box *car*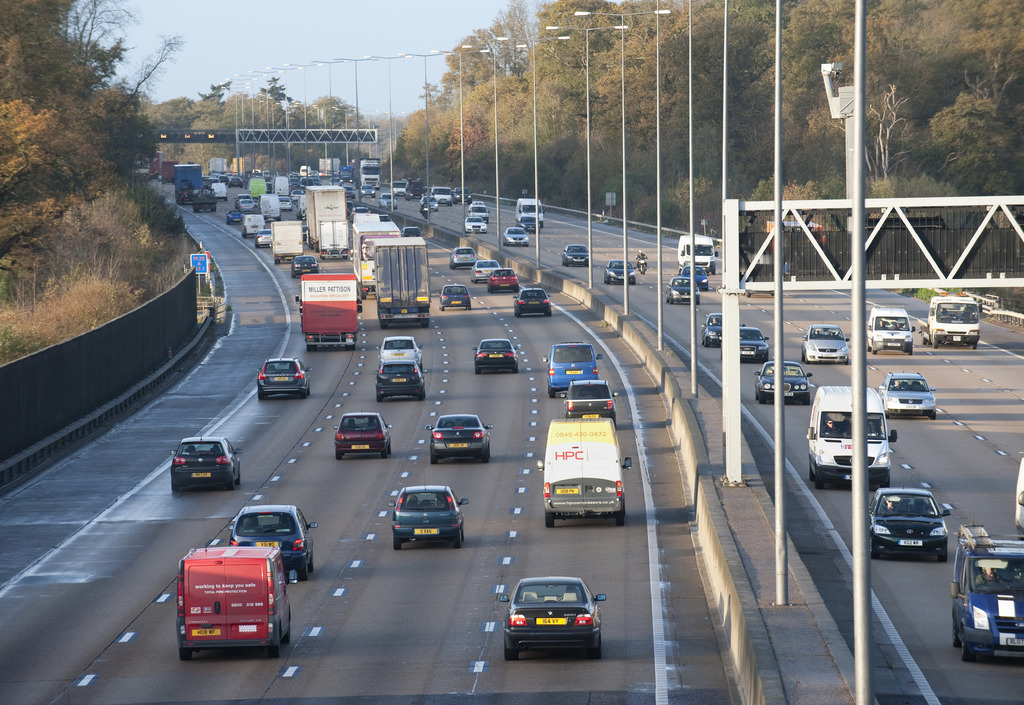
(x1=471, y1=263, x2=502, y2=285)
